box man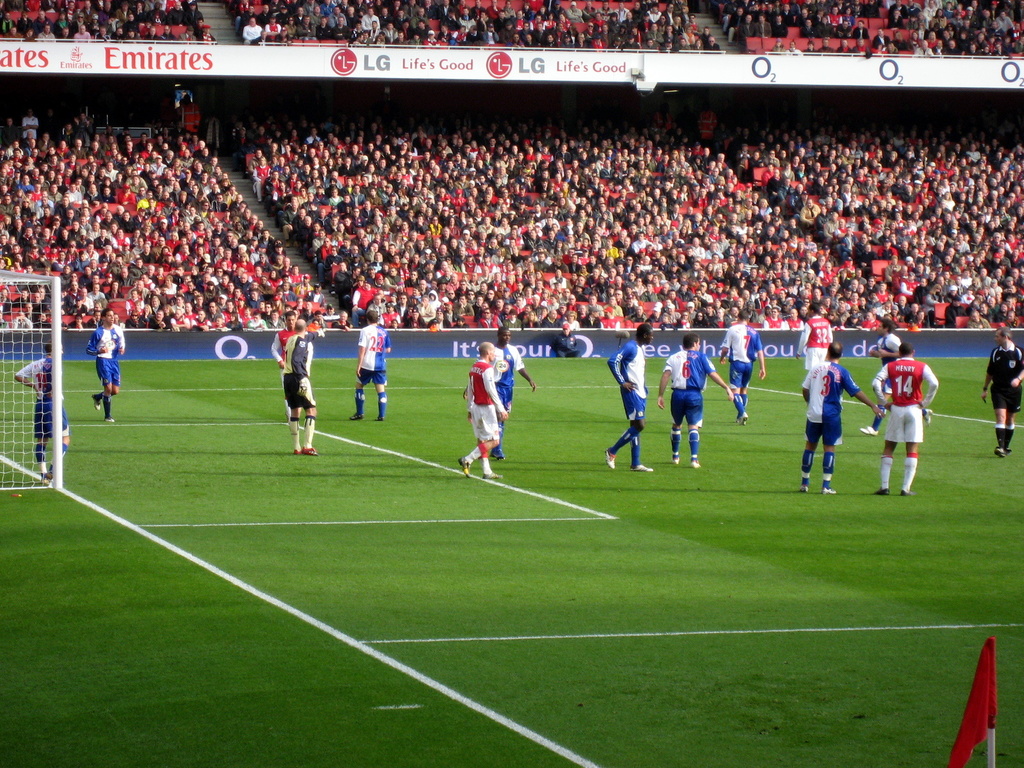
766/307/782/332
